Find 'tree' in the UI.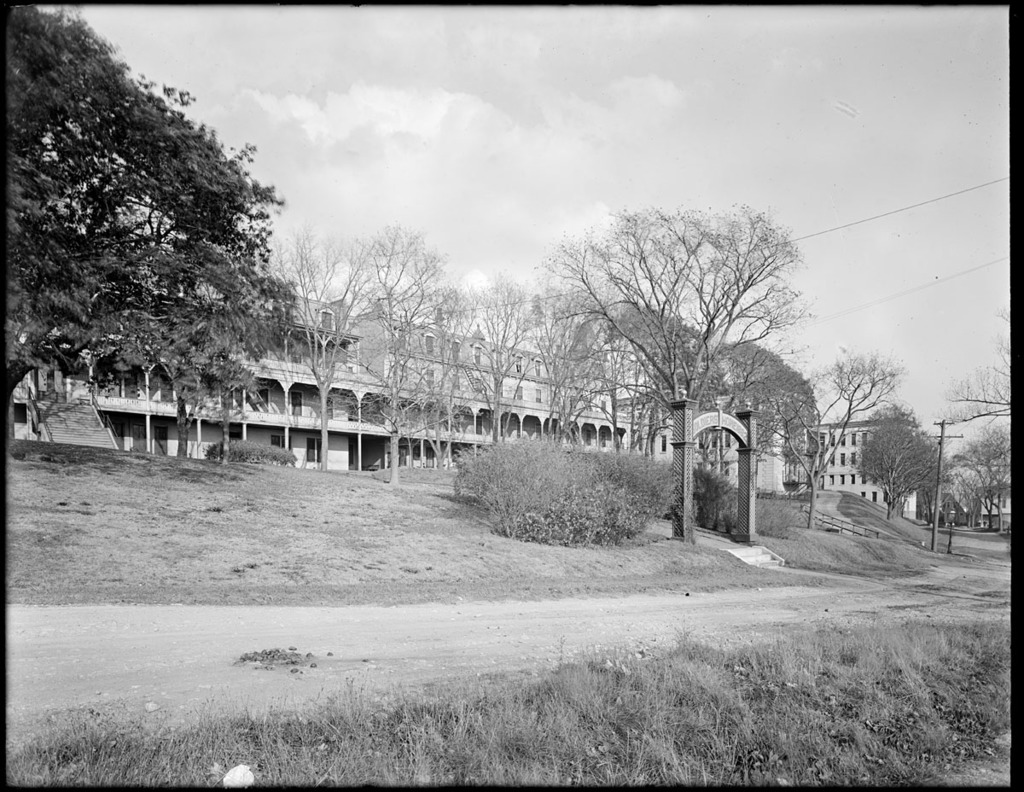
UI element at <box>261,208,379,478</box>.
